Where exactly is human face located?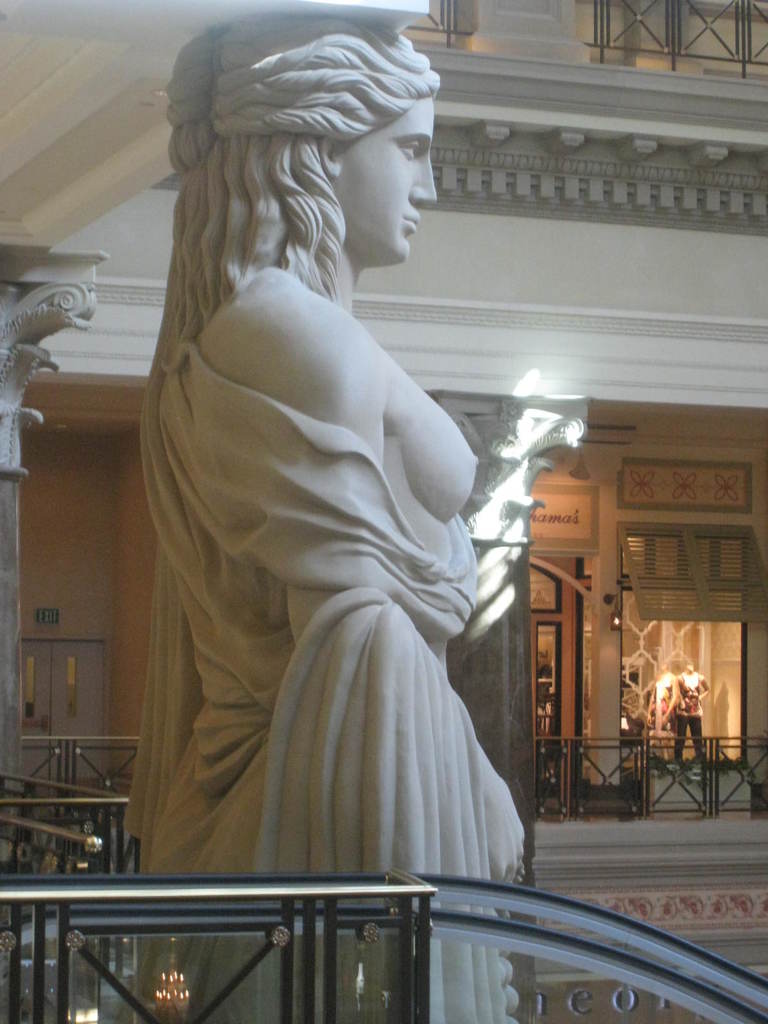
Its bounding box is locate(337, 104, 440, 264).
